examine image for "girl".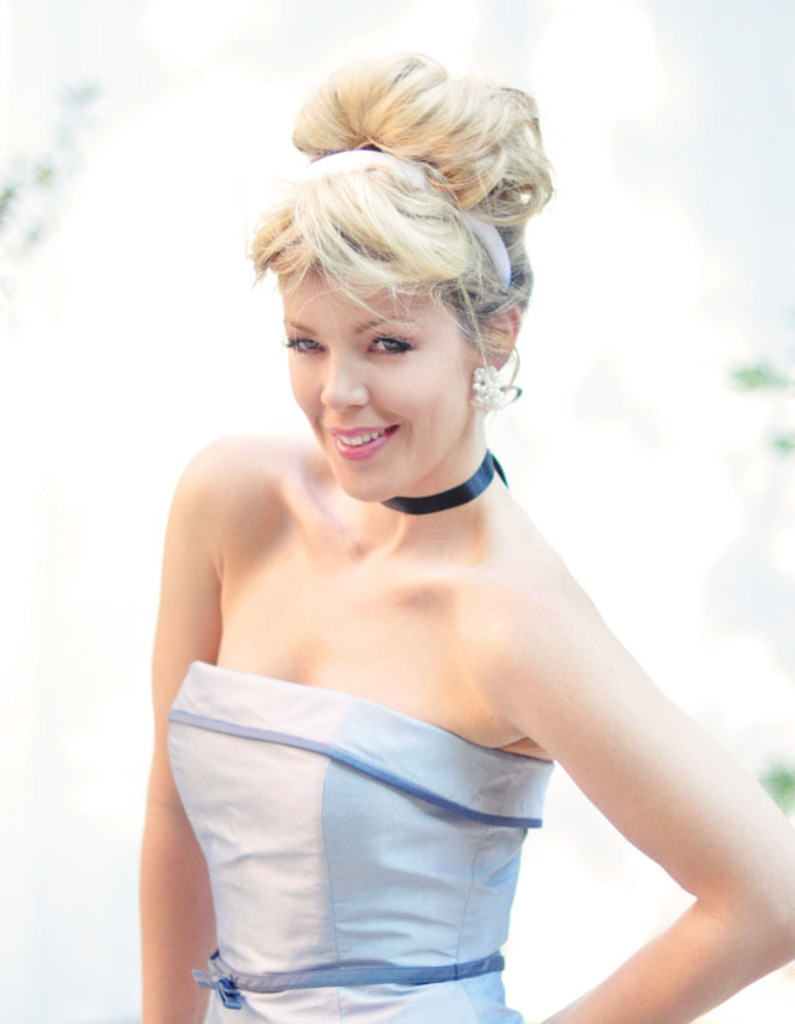
Examination result: x1=135 y1=37 x2=794 y2=1023.
